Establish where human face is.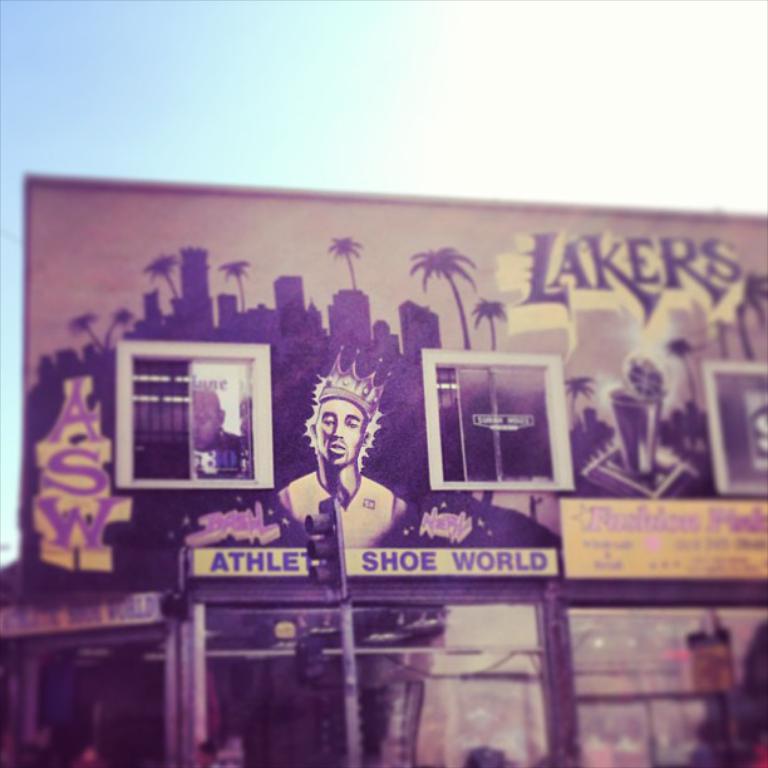
Established at [left=315, top=397, right=361, bottom=473].
